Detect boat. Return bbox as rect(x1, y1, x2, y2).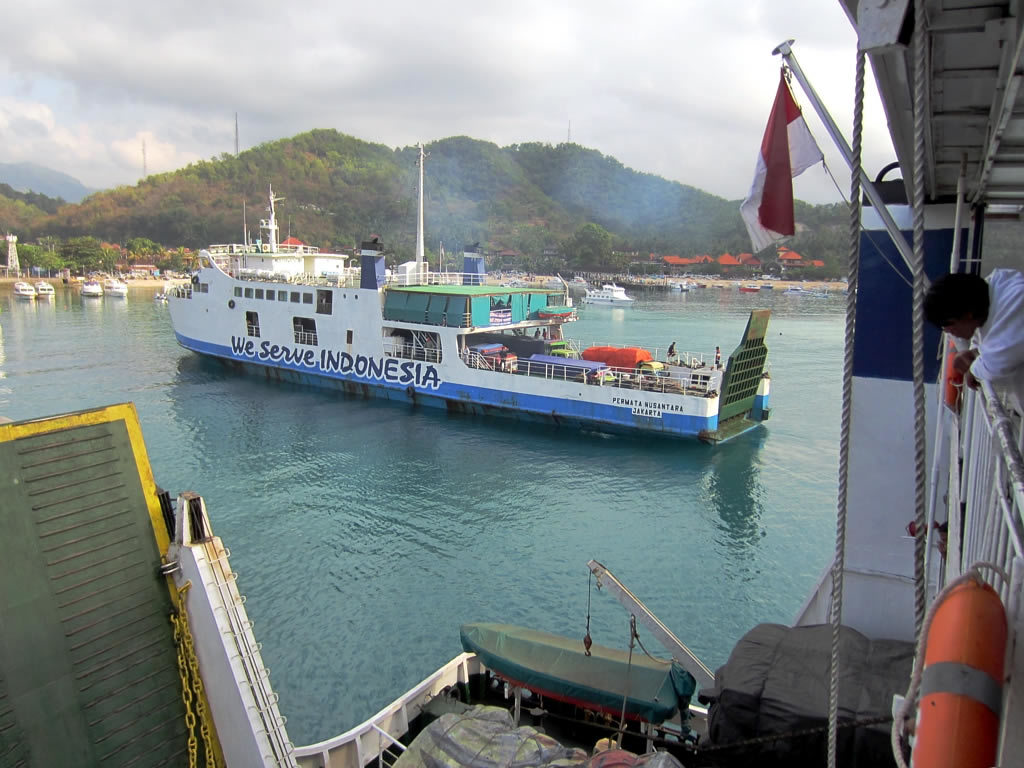
rect(579, 278, 633, 307).
